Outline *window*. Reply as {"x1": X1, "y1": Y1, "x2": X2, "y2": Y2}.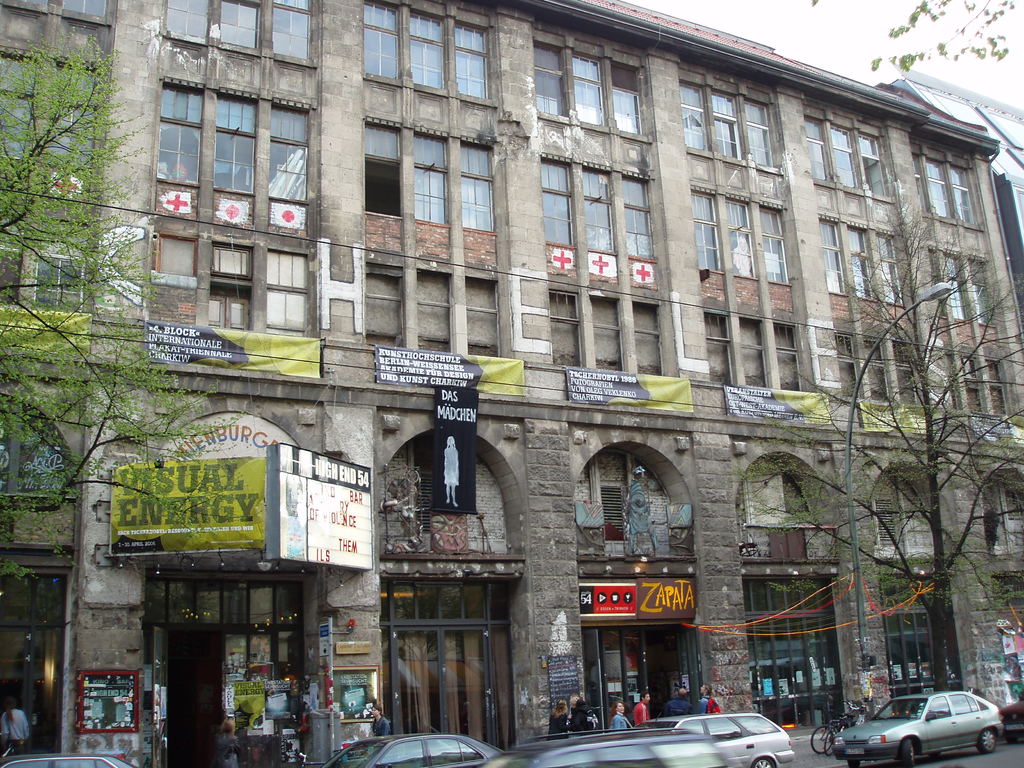
{"x1": 692, "y1": 191, "x2": 721, "y2": 273}.
